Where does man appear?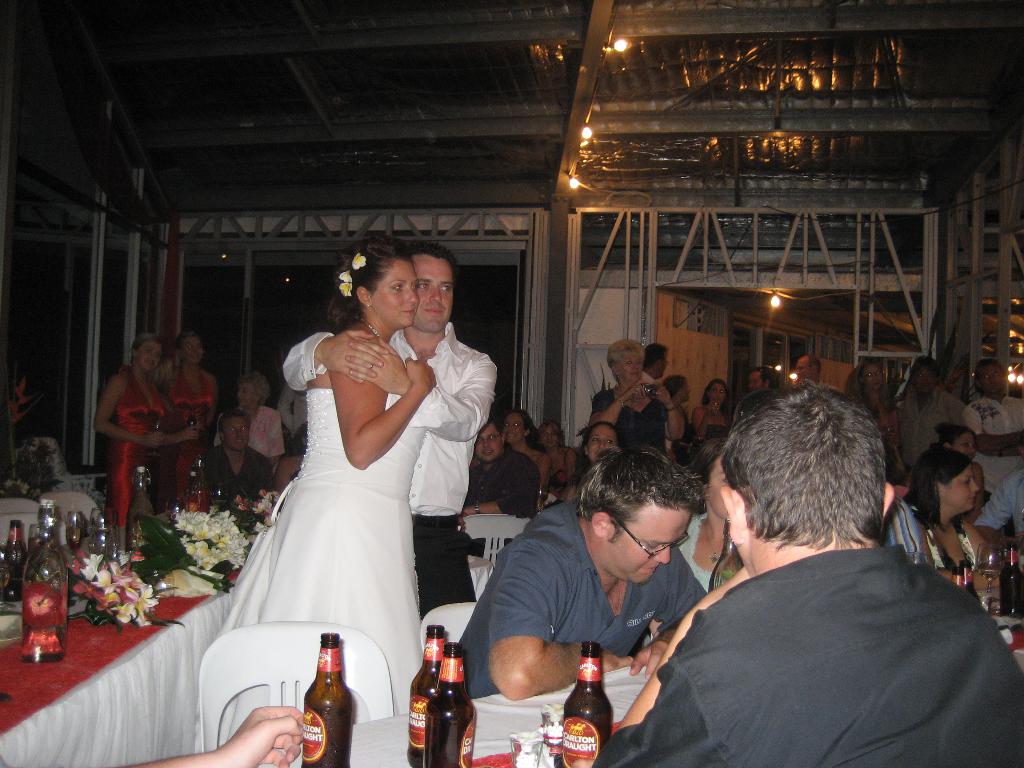
Appears at 636:343:677:456.
